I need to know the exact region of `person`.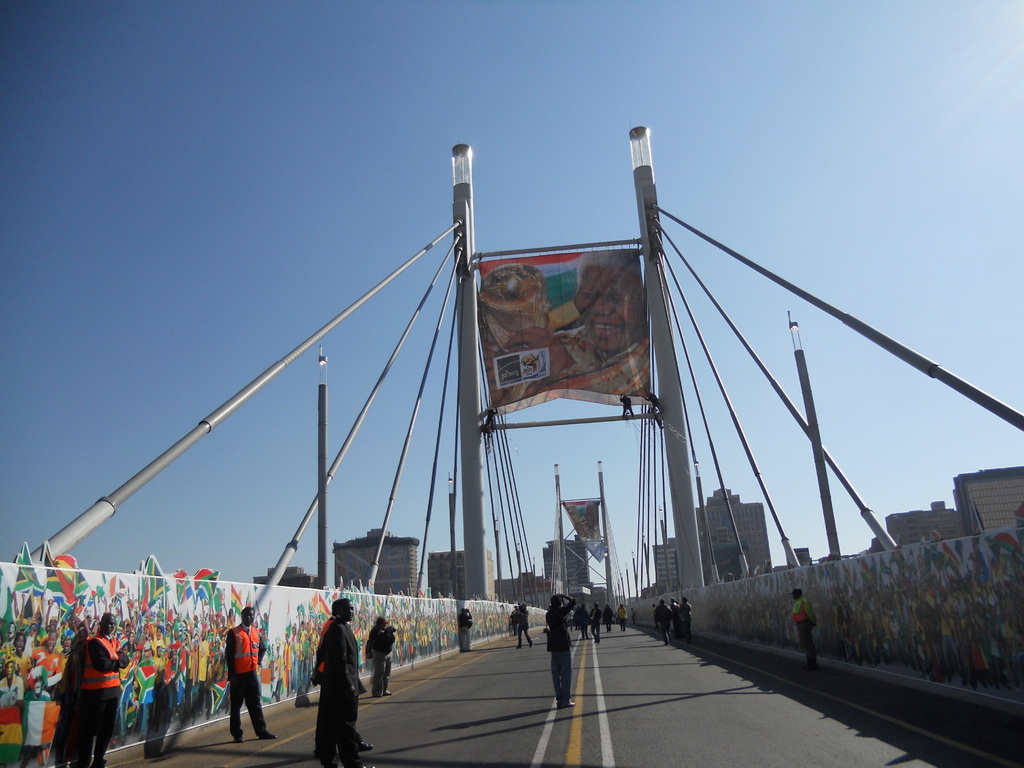
Region: locate(384, 622, 399, 695).
